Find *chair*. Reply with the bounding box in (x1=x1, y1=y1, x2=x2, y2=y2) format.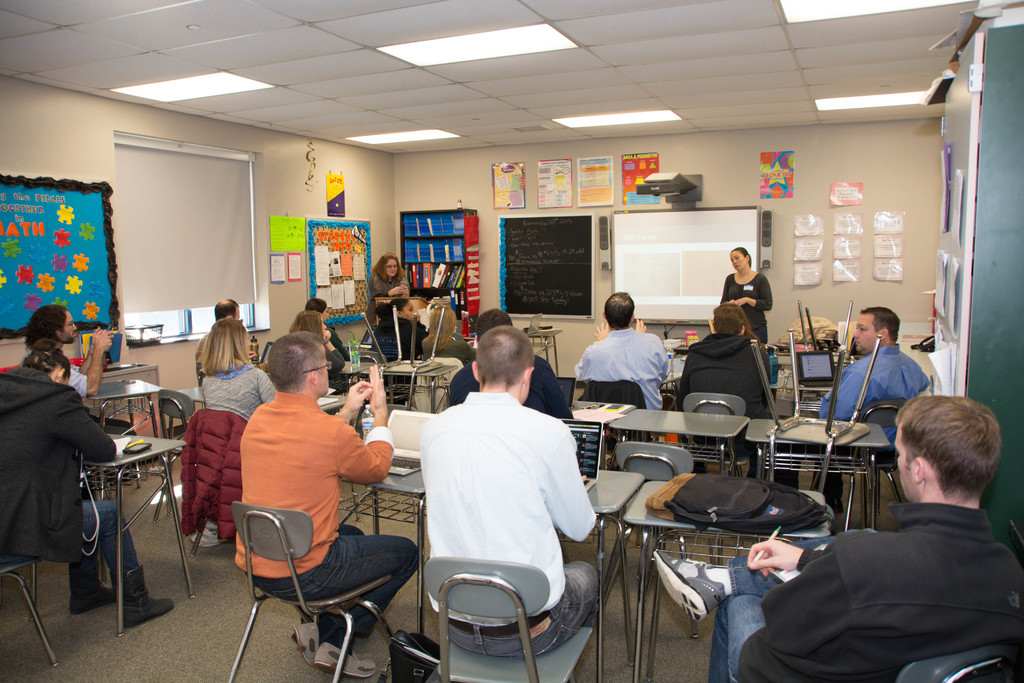
(x1=610, y1=440, x2=704, y2=587).
